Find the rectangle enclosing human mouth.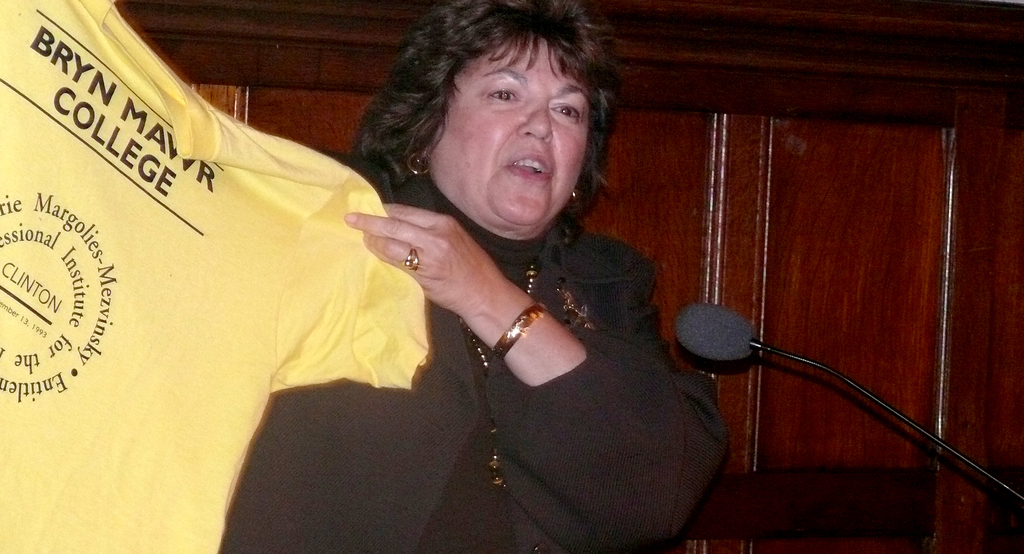
504,152,554,183.
